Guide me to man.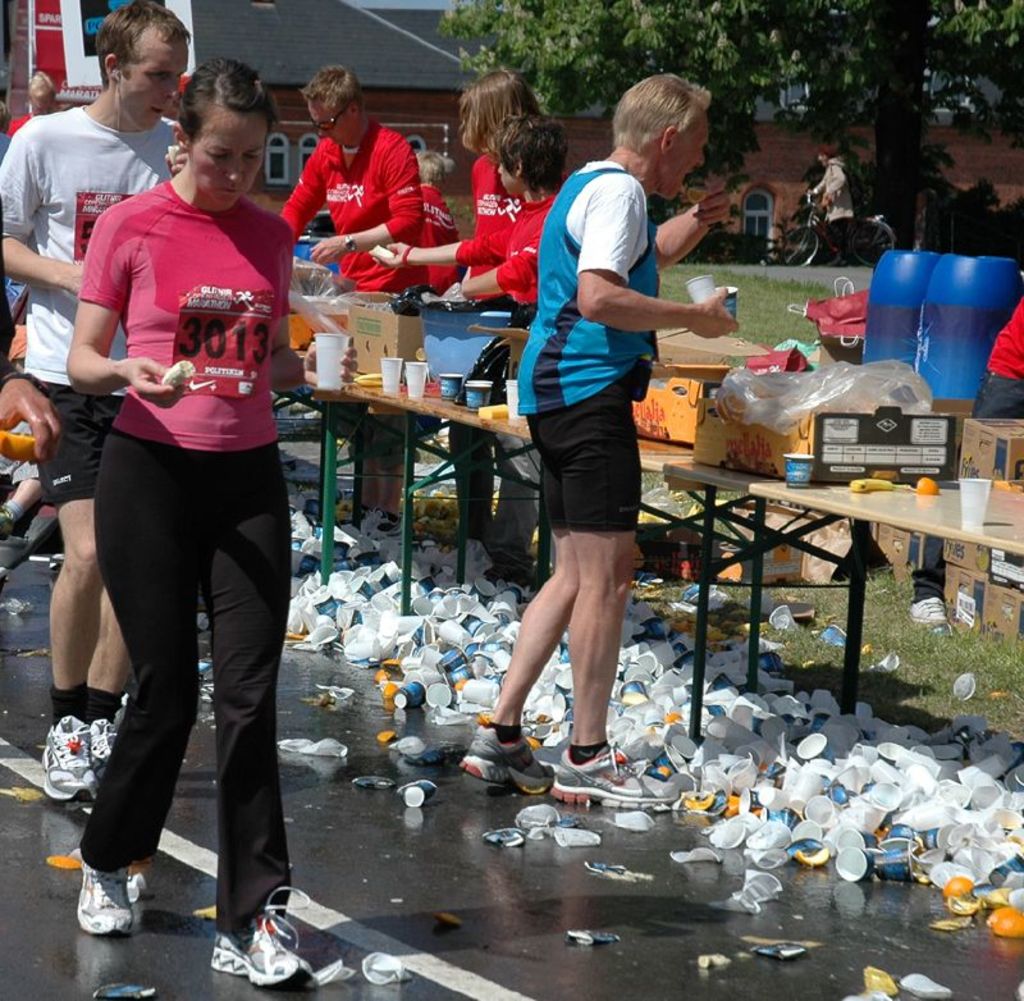
Guidance: [0,101,12,163].
